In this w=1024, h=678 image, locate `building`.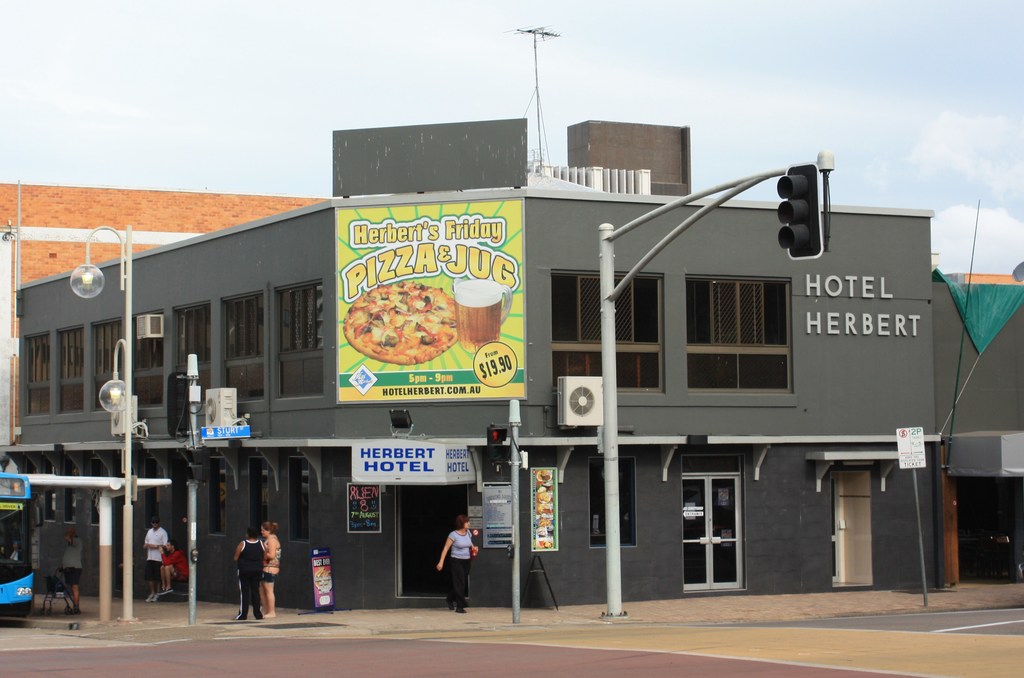
Bounding box: 0, 176, 340, 288.
